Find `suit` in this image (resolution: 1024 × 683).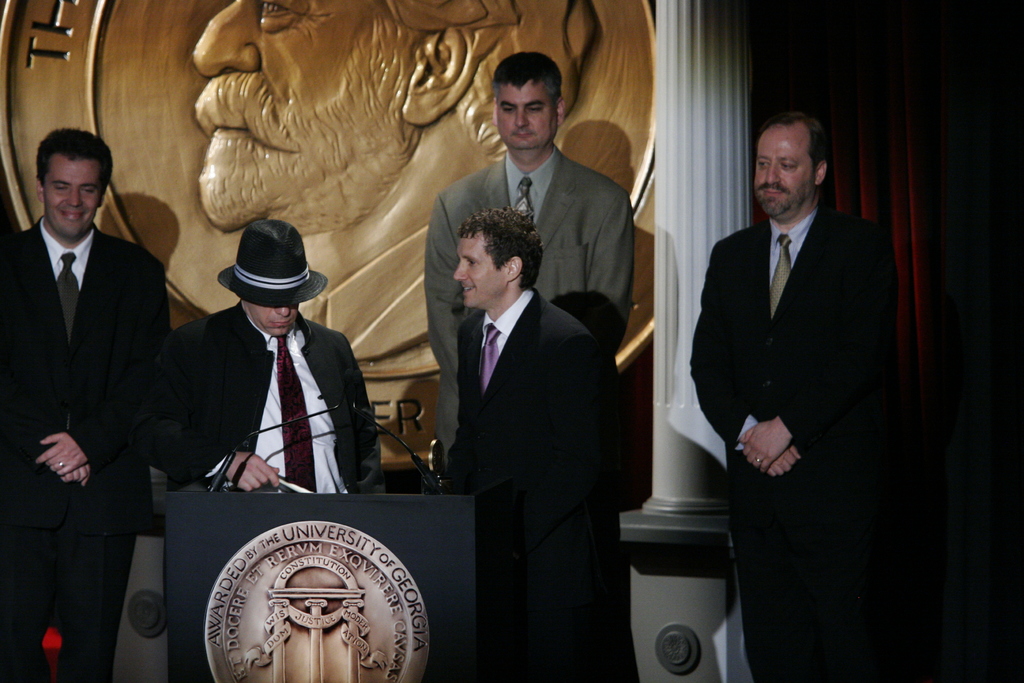
(444, 283, 636, 682).
